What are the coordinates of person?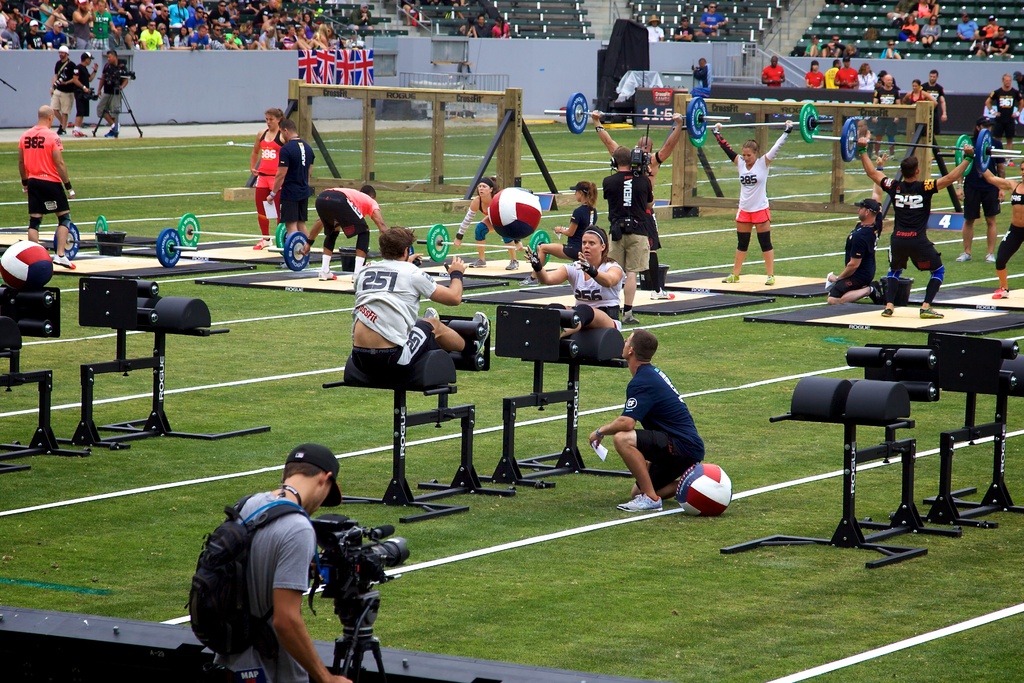
<region>517, 227, 622, 338</region>.
